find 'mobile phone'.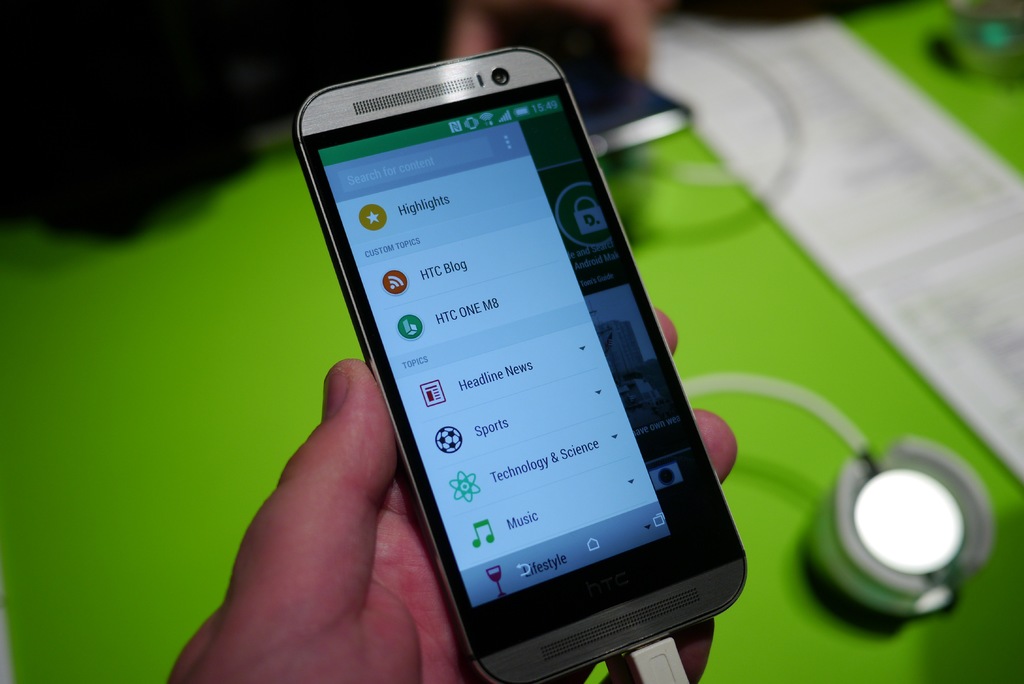
rect(300, 37, 751, 678).
